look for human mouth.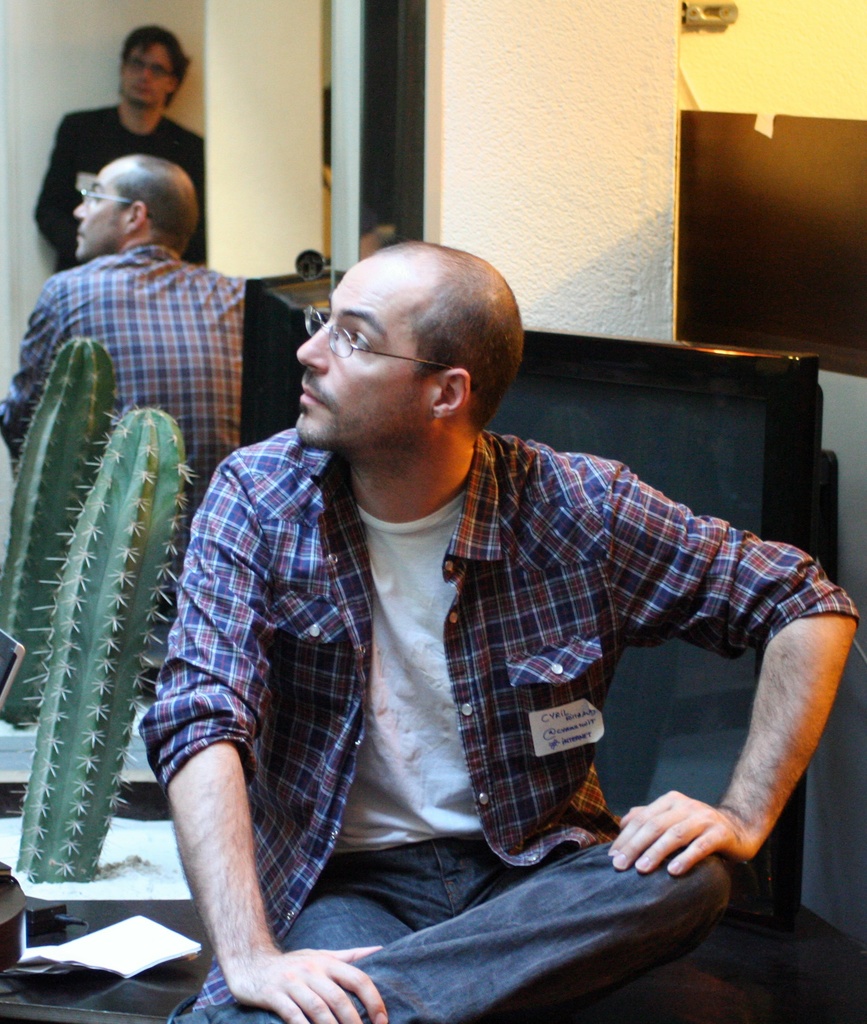
Found: [x1=300, y1=375, x2=331, y2=415].
